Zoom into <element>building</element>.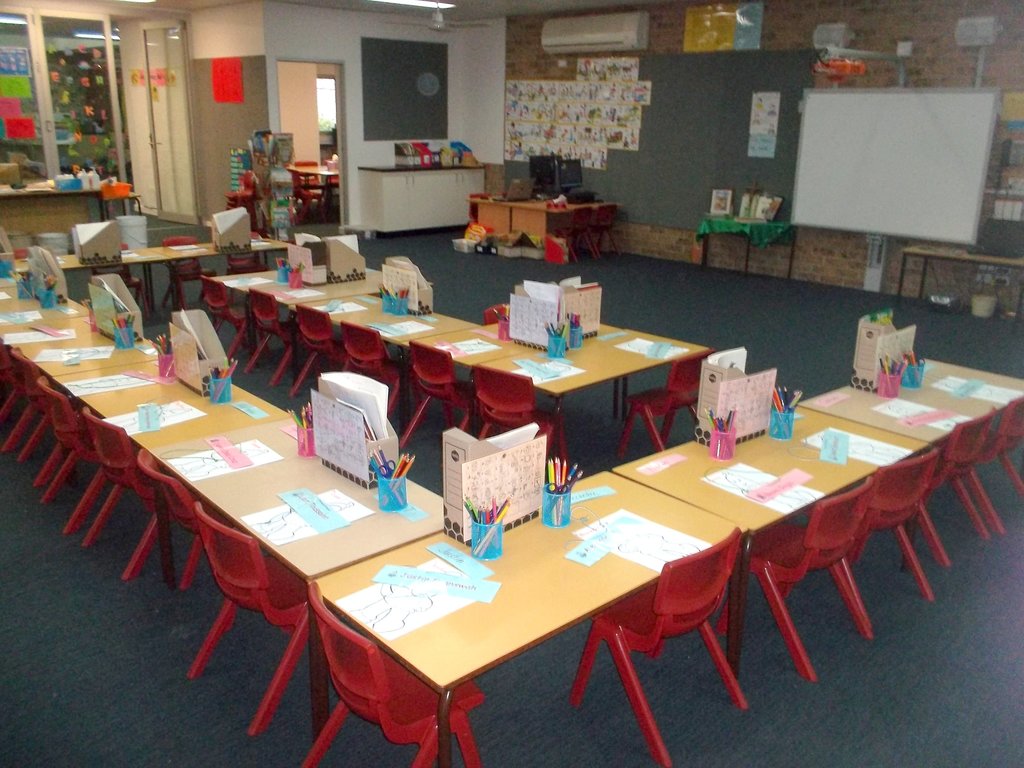
Zoom target: 0,0,1023,767.
